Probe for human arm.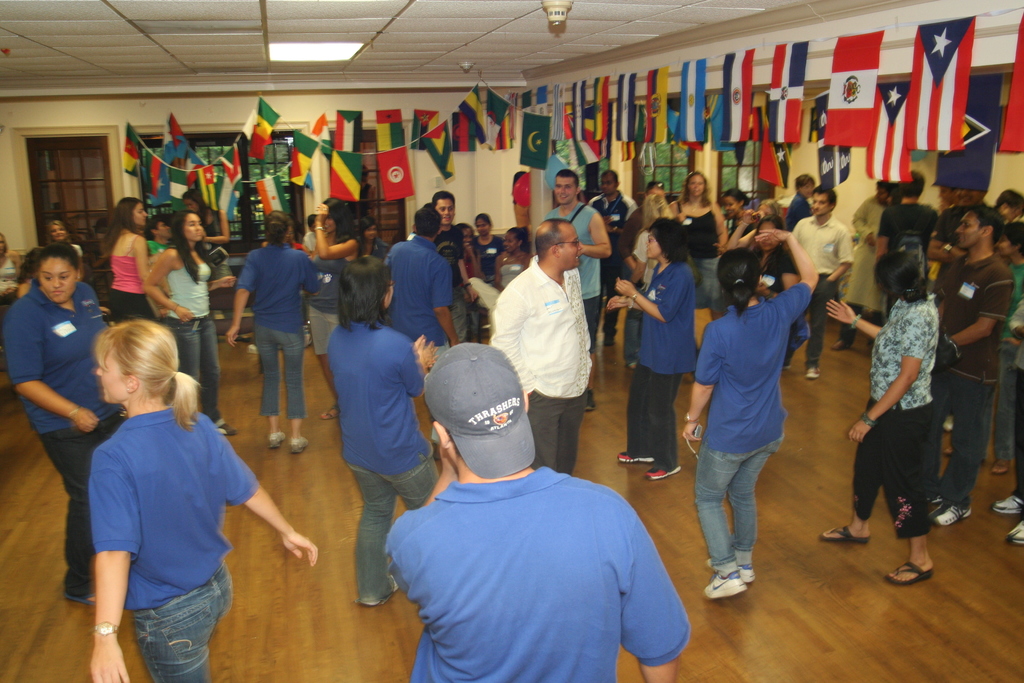
Probe result: 572,213,614,263.
